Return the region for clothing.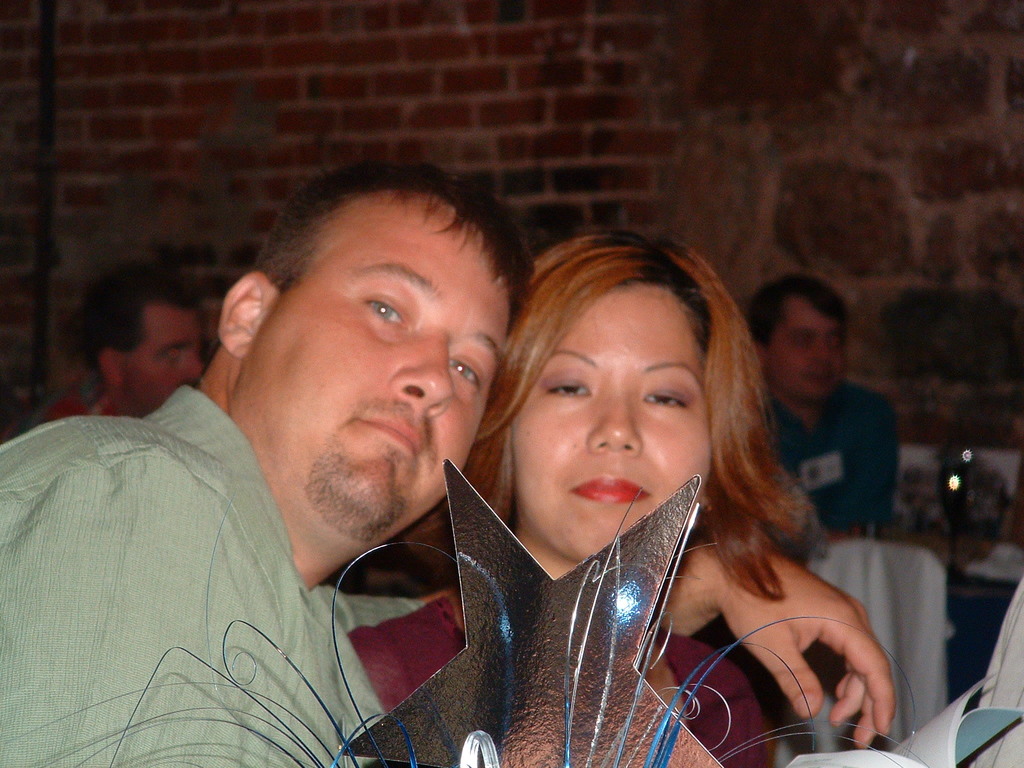
select_region(758, 371, 901, 532).
